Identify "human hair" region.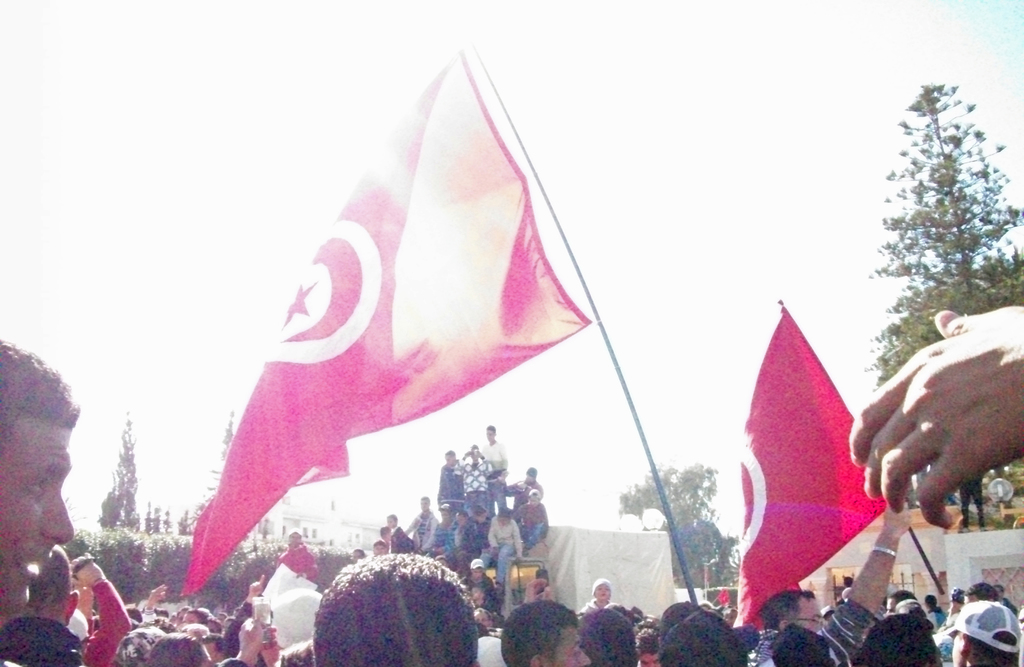
Region: 890,588,916,599.
